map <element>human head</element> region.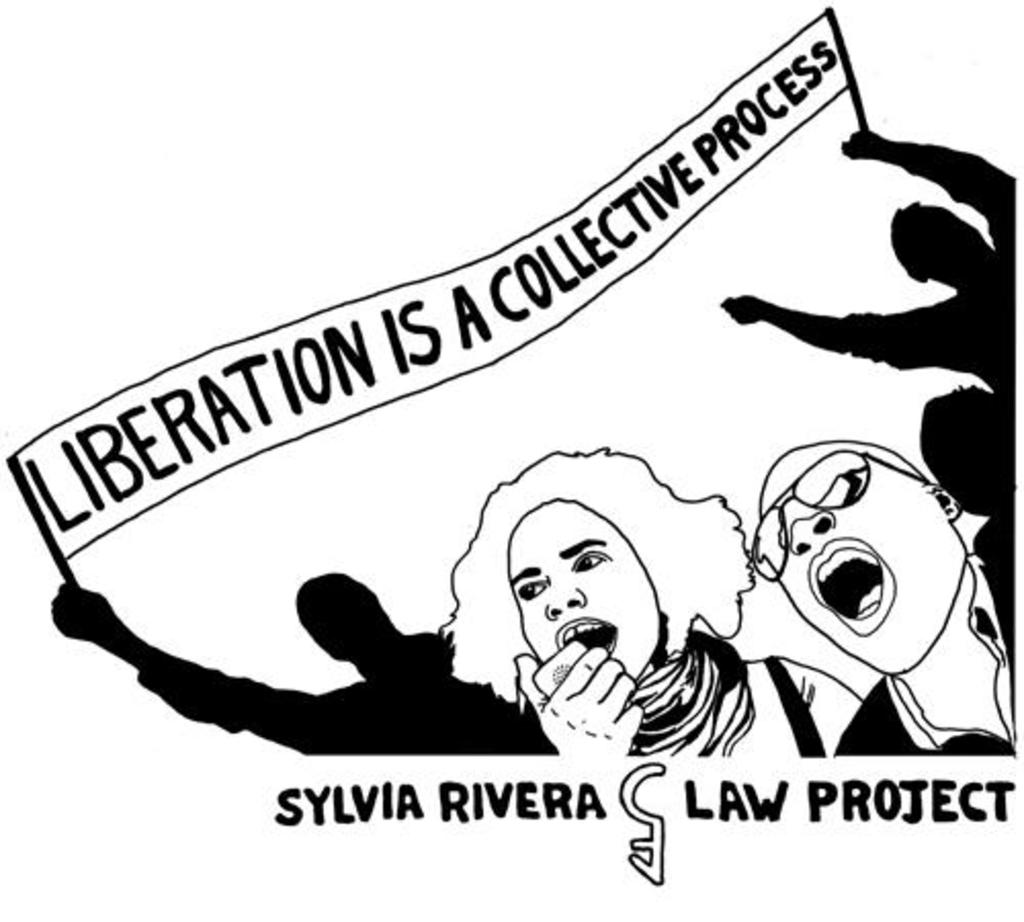
Mapped to <bbox>918, 385, 1016, 520</bbox>.
